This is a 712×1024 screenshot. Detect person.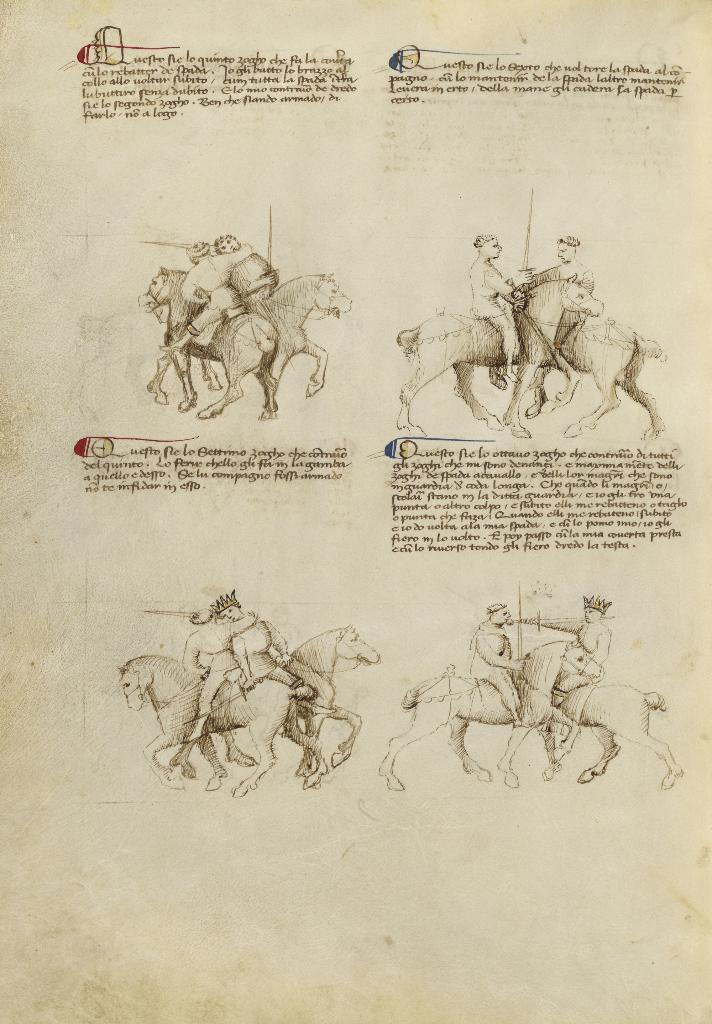
region(171, 243, 261, 360).
